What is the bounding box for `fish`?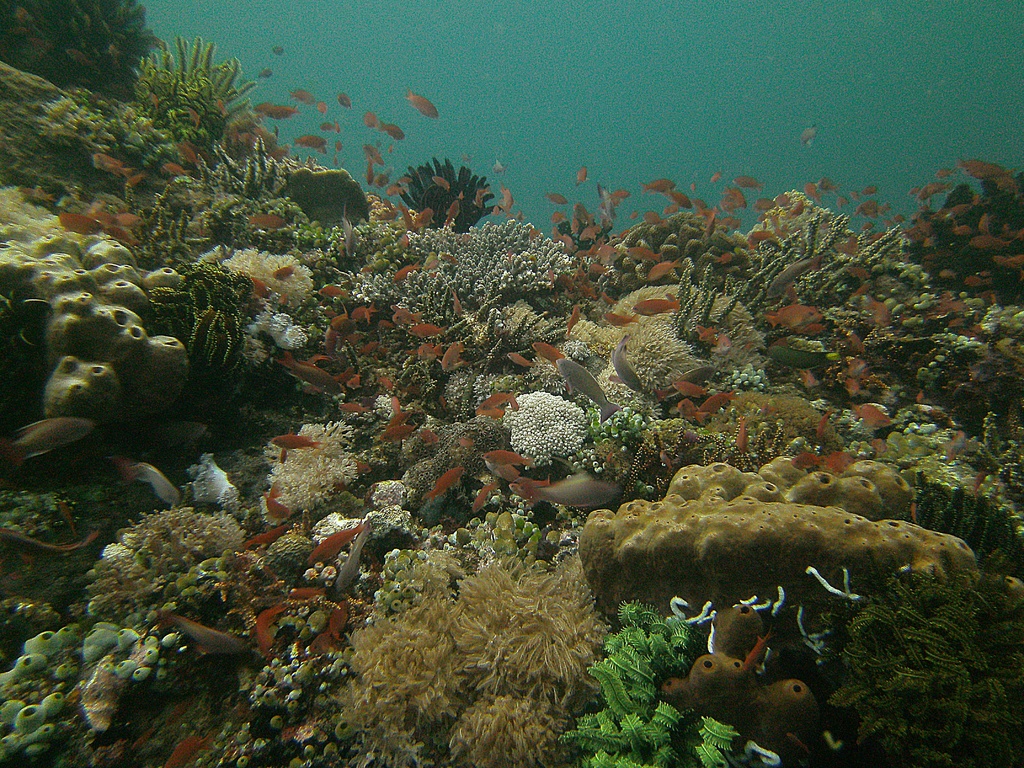
{"x1": 359, "y1": 112, "x2": 378, "y2": 131}.
